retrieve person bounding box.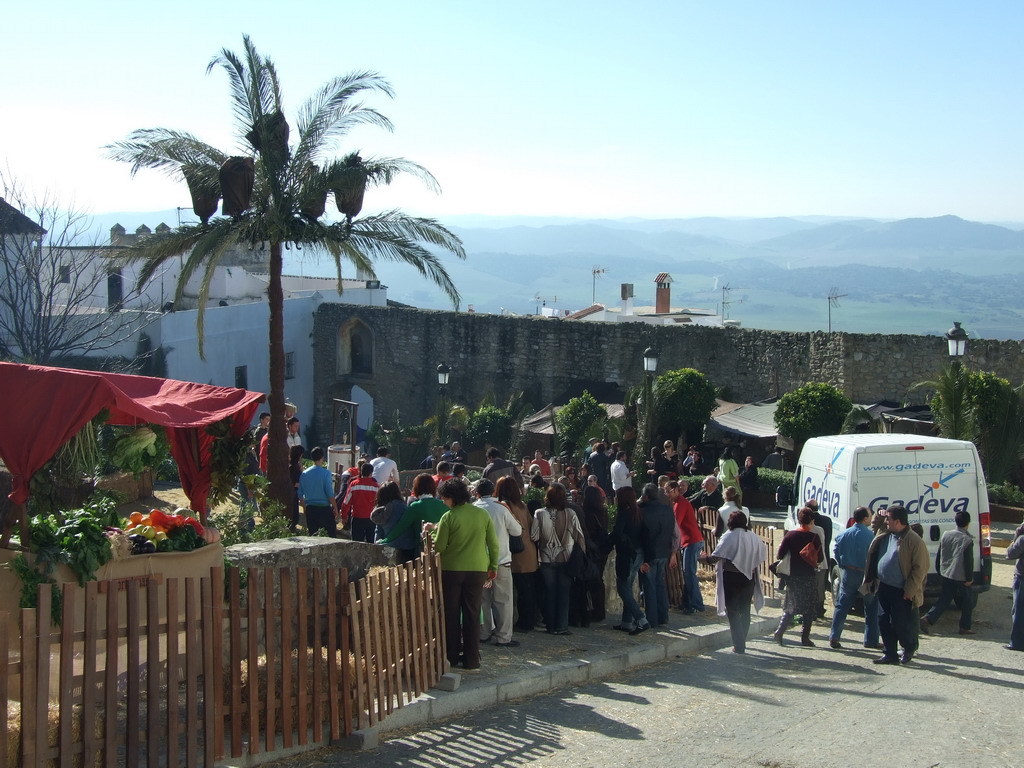
Bounding box: (x1=609, y1=450, x2=636, y2=482).
